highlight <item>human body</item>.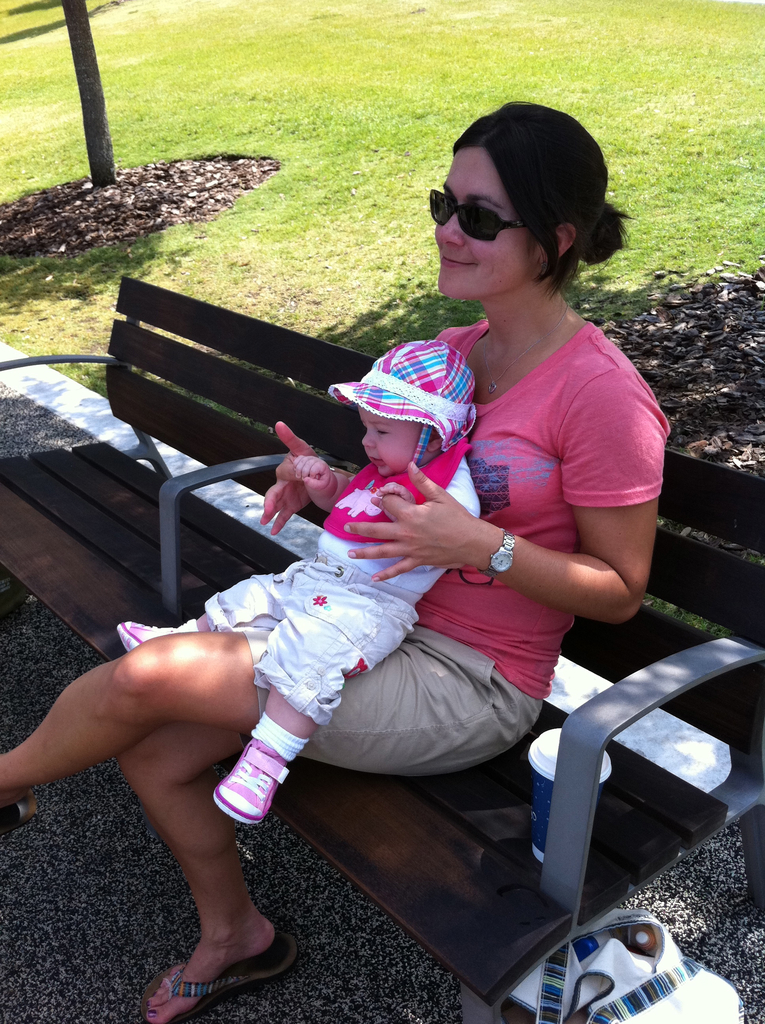
Highlighted region: Rect(0, 99, 672, 1023).
